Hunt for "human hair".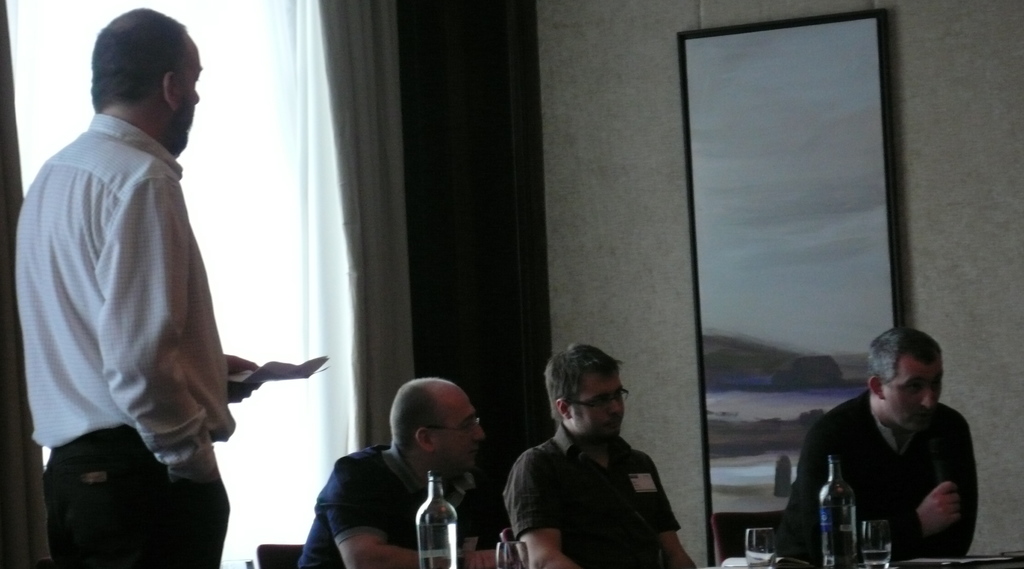
Hunted down at <region>543, 345, 623, 421</region>.
